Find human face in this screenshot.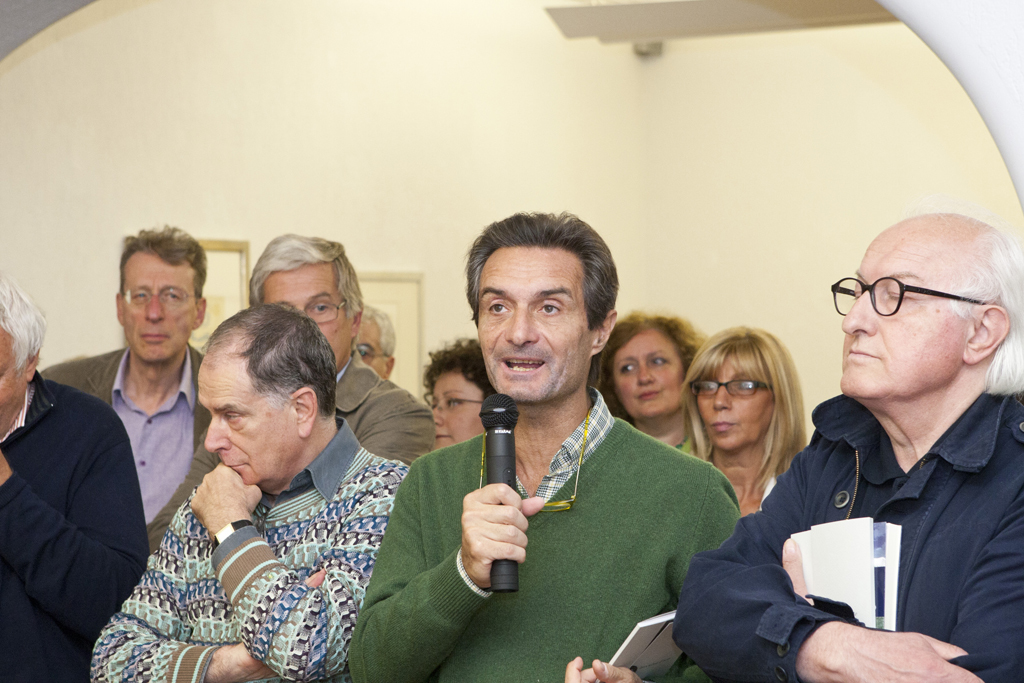
The bounding box for human face is 122 252 198 361.
